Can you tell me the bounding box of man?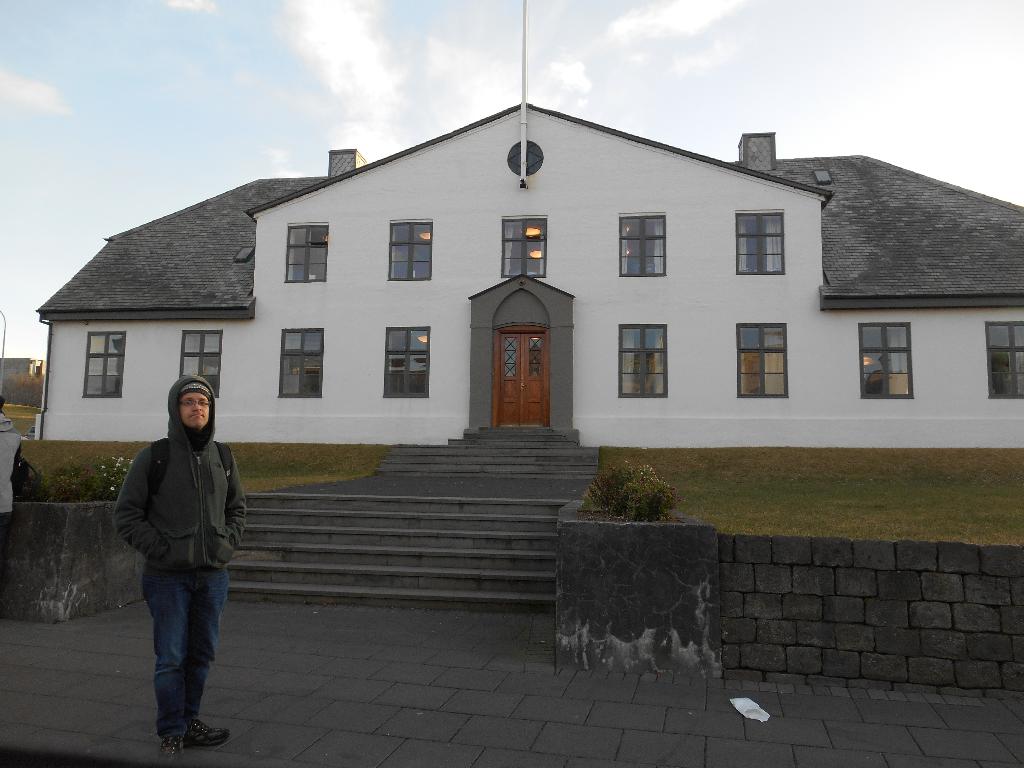
box(101, 376, 248, 756).
